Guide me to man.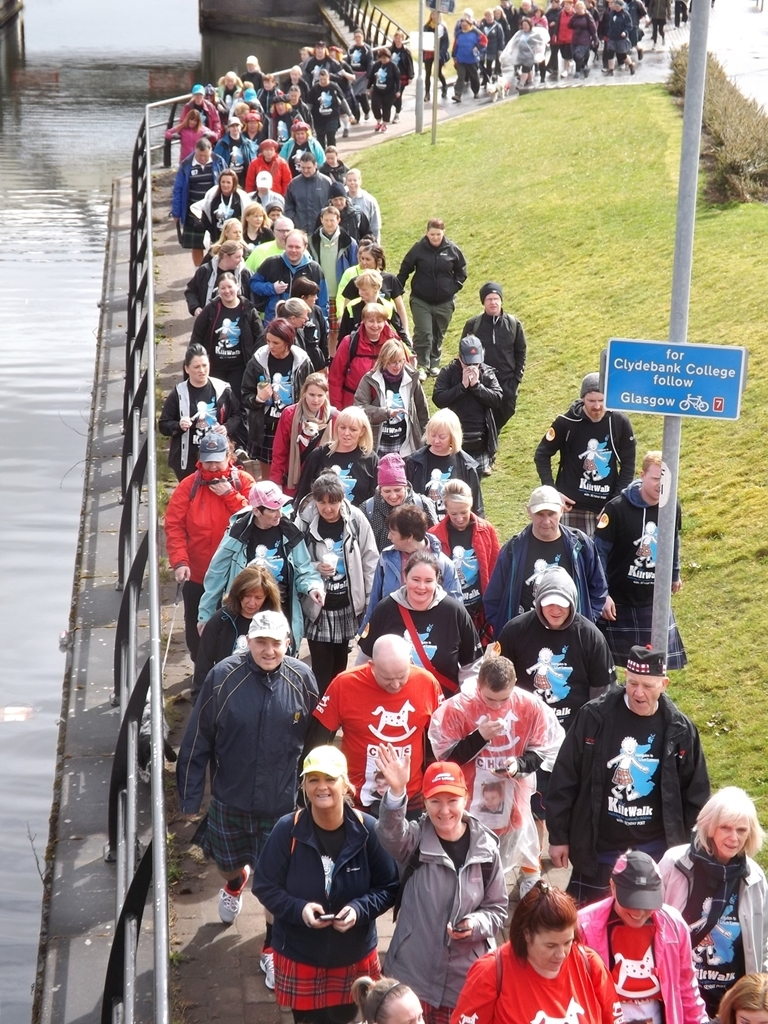
Guidance: (420,650,569,898).
